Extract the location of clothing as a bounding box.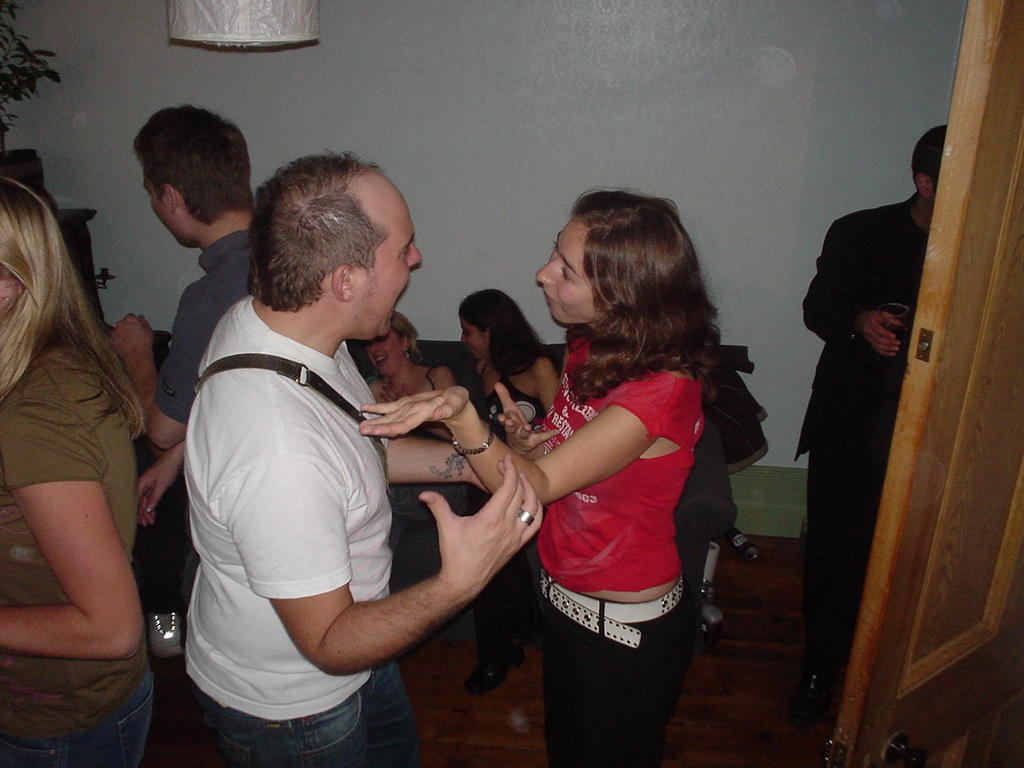
detection(141, 330, 371, 701).
